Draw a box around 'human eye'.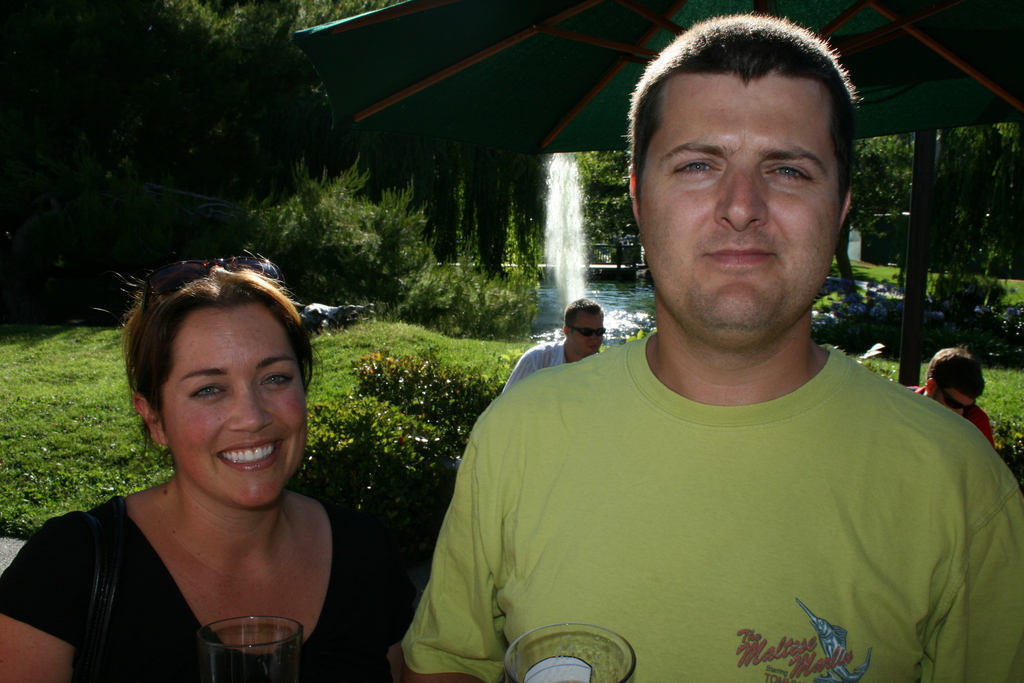
Rect(762, 158, 813, 185).
